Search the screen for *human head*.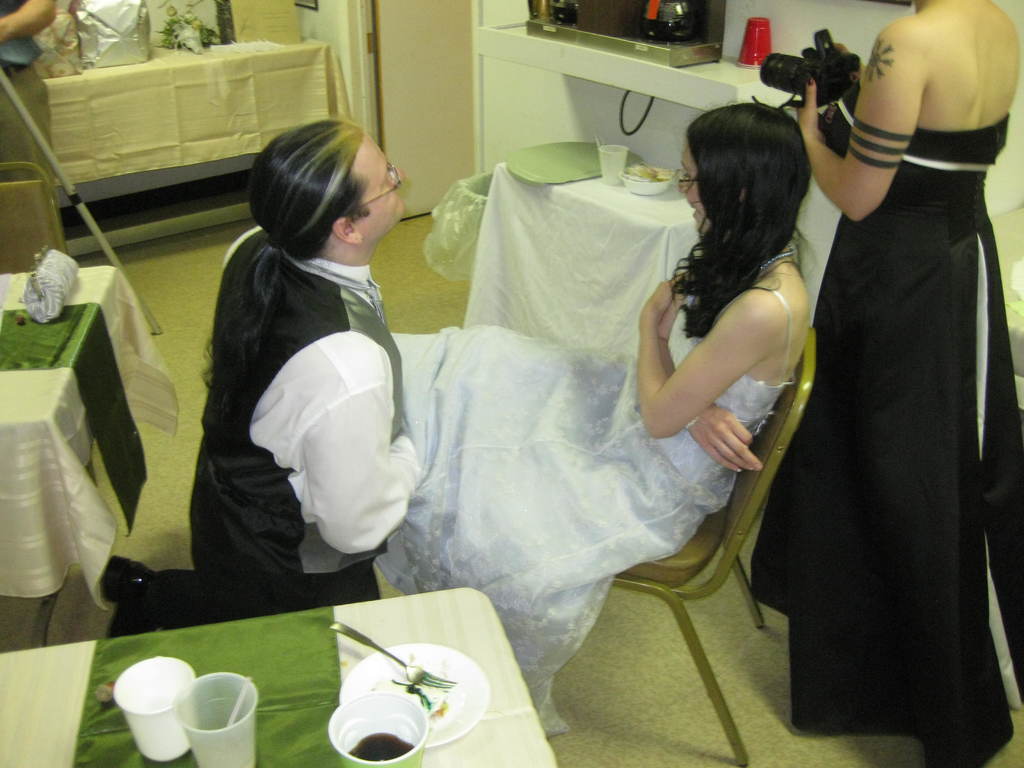
Found at BBox(679, 106, 813, 237).
